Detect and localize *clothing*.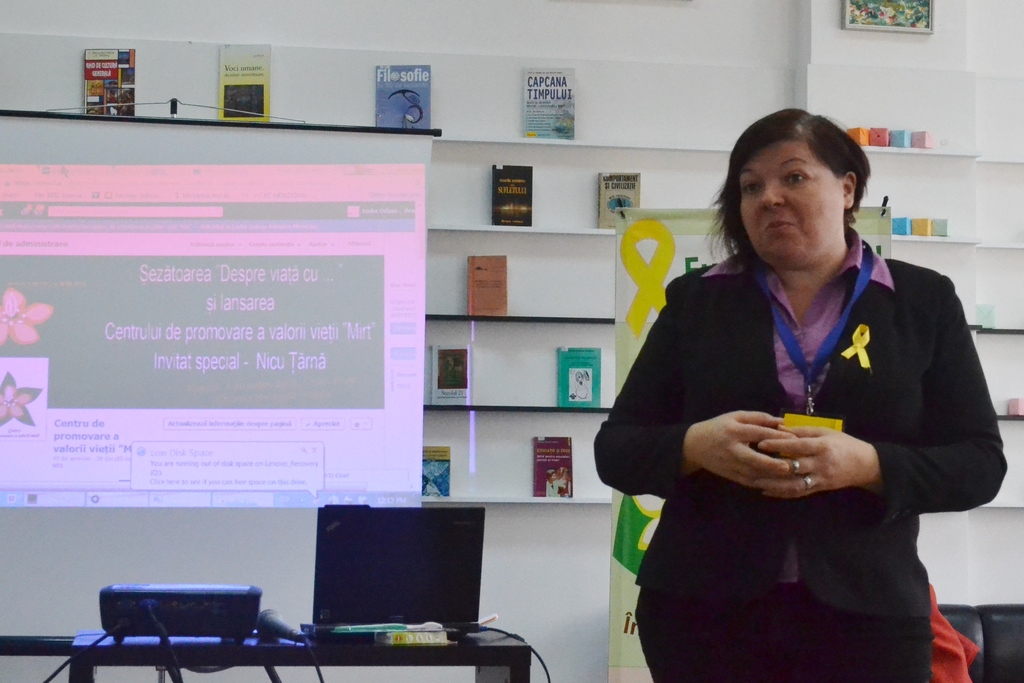
Localized at l=620, t=159, r=999, b=654.
